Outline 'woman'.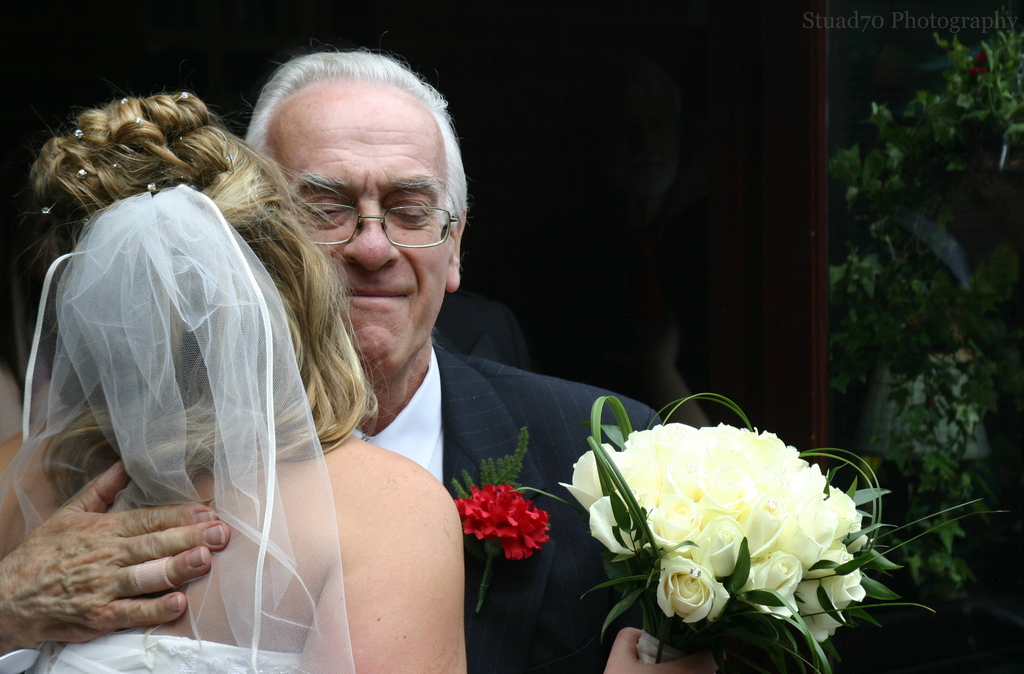
Outline: l=70, t=142, r=741, b=661.
